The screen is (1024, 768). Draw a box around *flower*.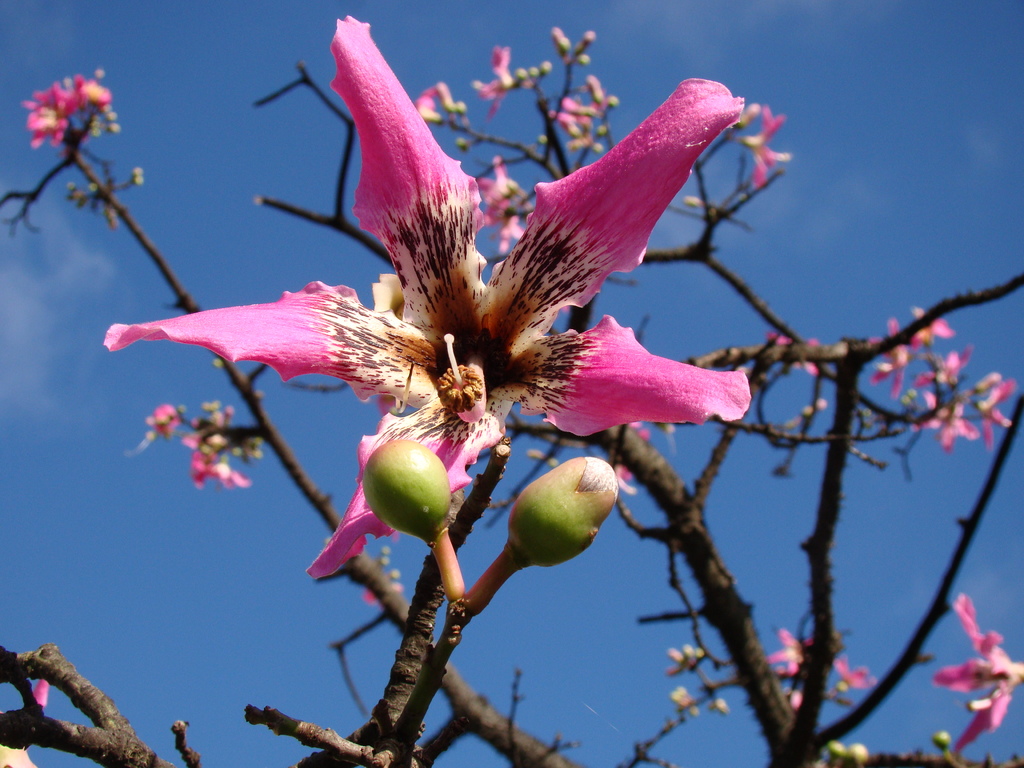
(x1=832, y1=653, x2=876, y2=694).
